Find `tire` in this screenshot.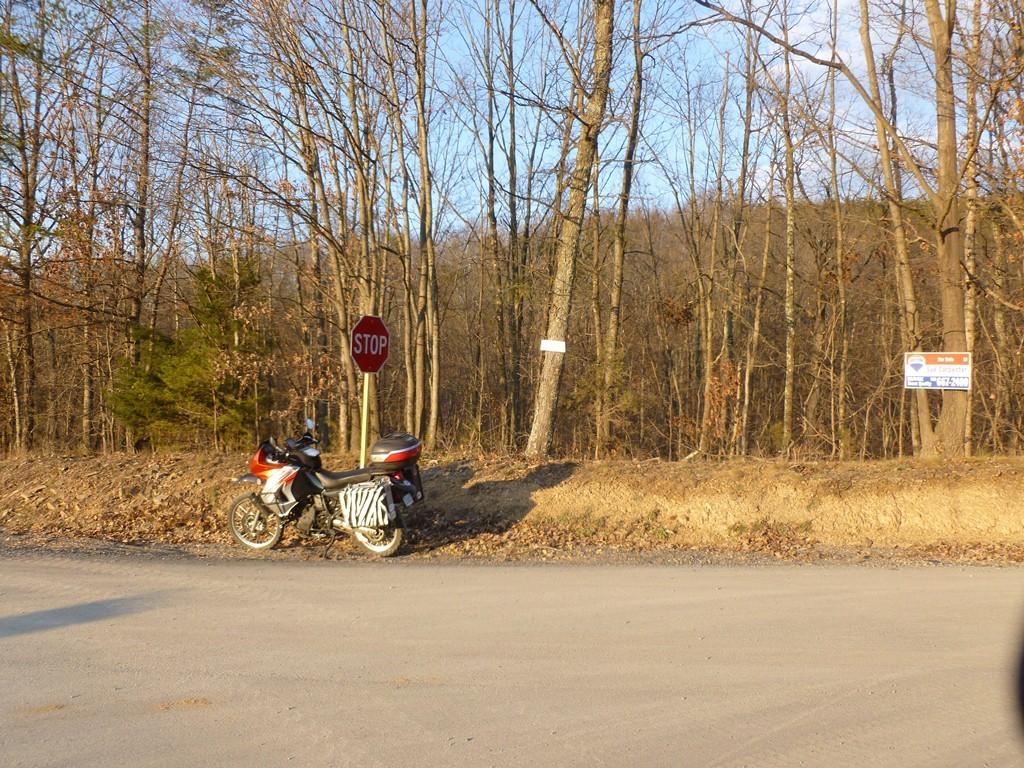
The bounding box for `tire` is [353,529,409,554].
